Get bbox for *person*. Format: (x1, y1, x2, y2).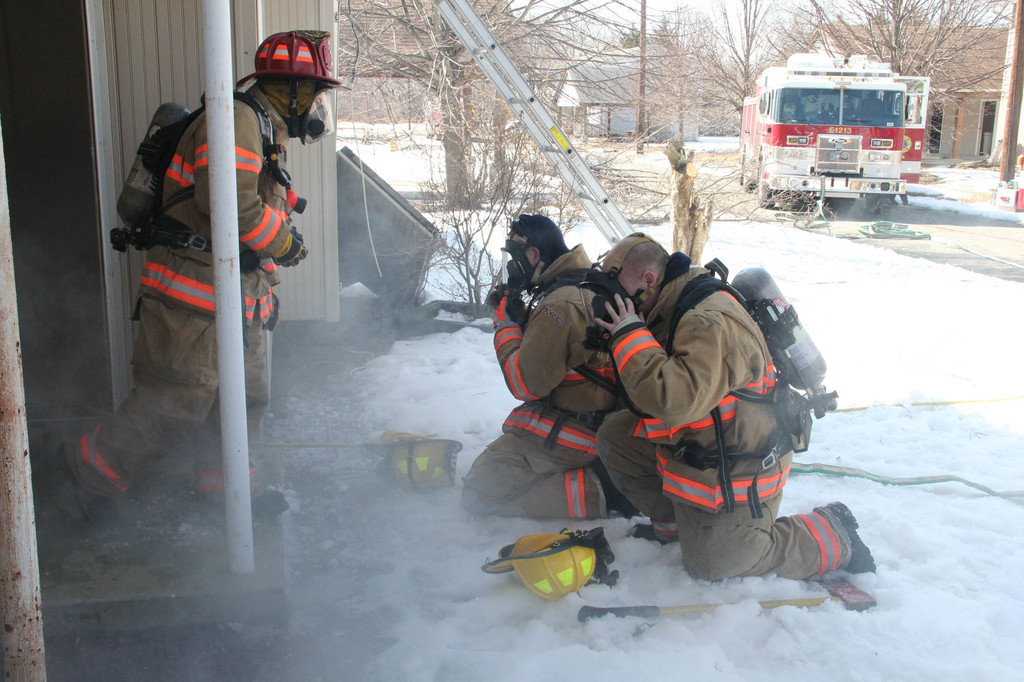
(459, 214, 640, 522).
